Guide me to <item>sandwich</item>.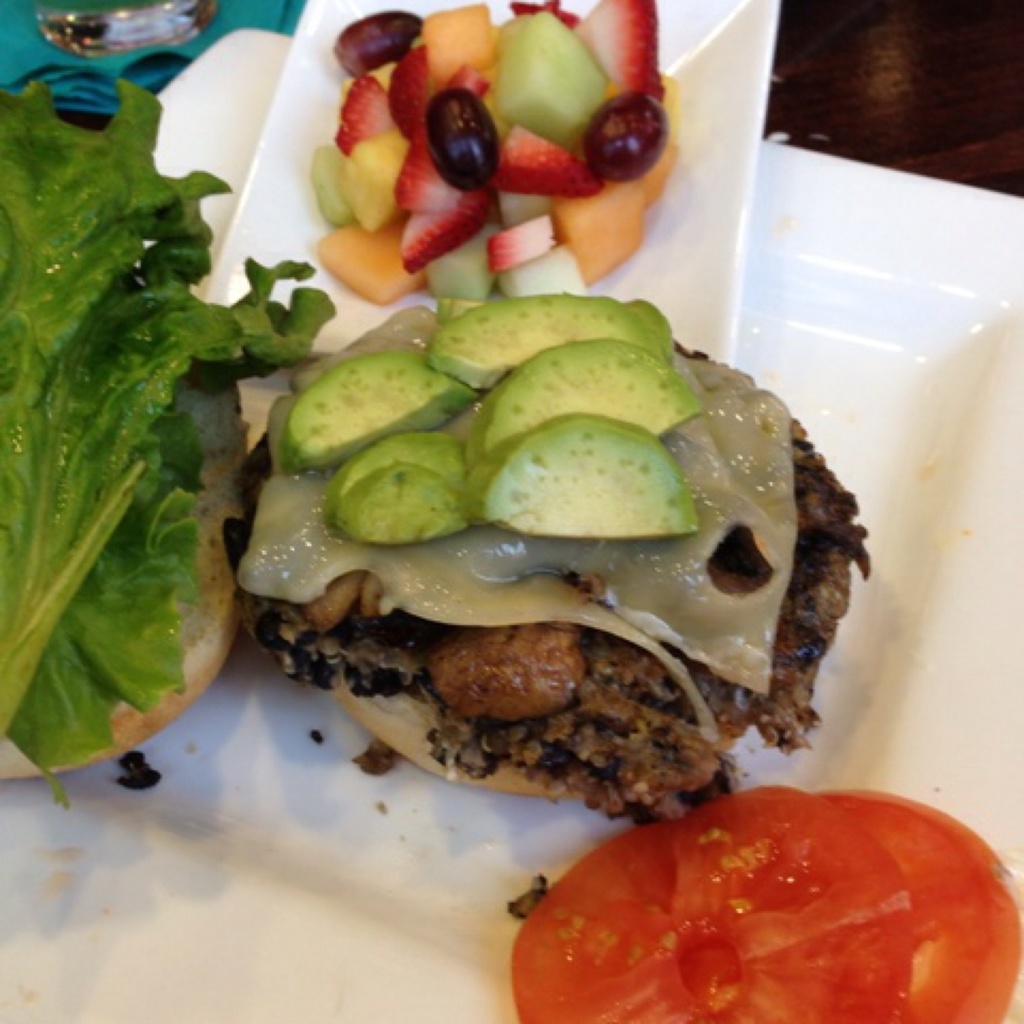
Guidance: l=236, t=288, r=867, b=824.
